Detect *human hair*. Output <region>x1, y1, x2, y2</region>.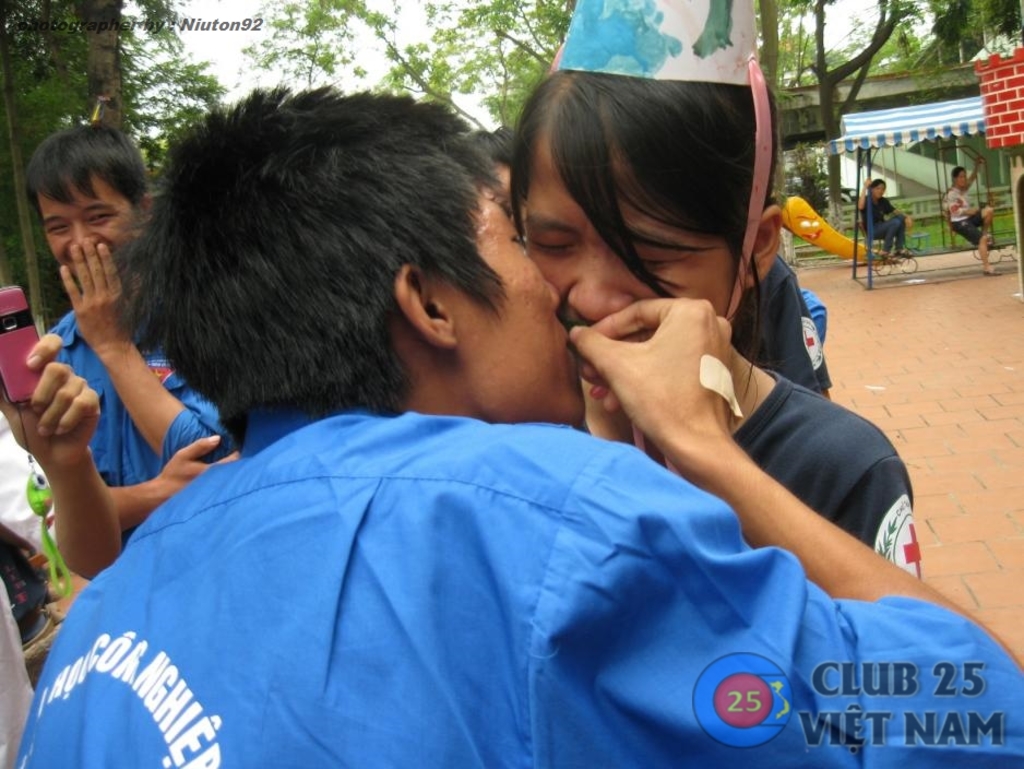
<region>25, 122, 150, 218</region>.
